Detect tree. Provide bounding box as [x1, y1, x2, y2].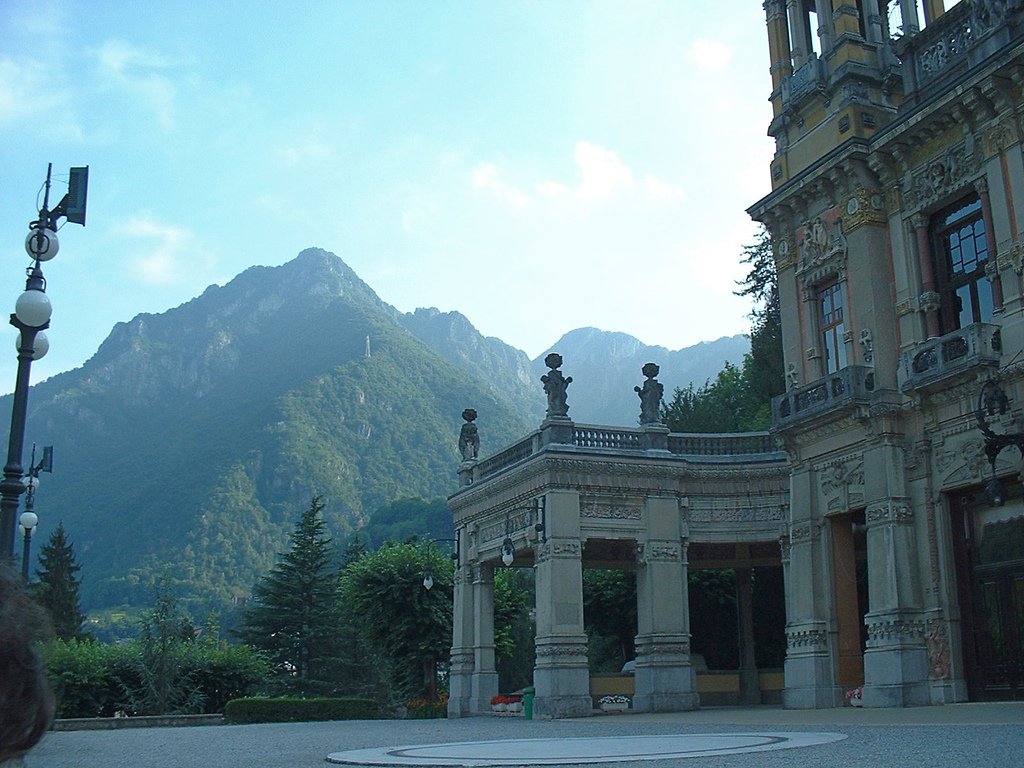
[658, 245, 793, 437].
